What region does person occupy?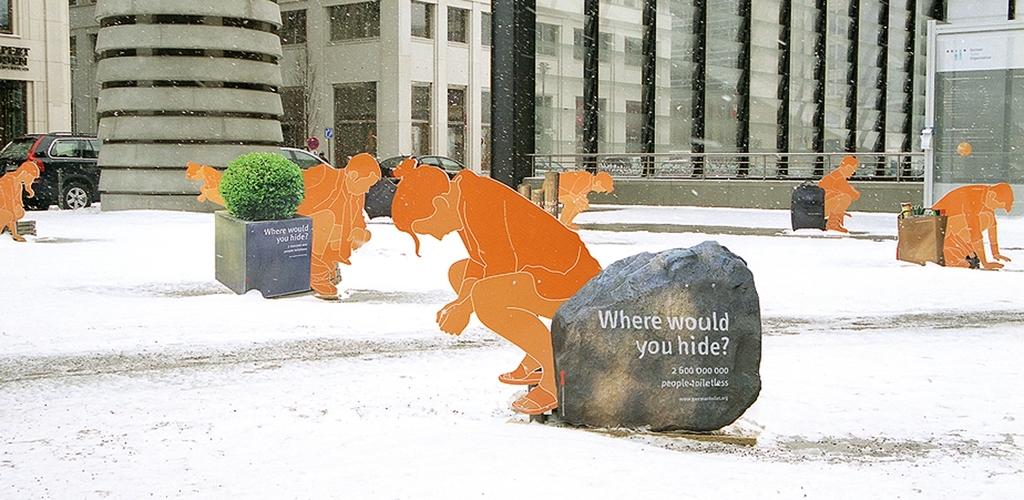
bbox(0, 162, 36, 248).
